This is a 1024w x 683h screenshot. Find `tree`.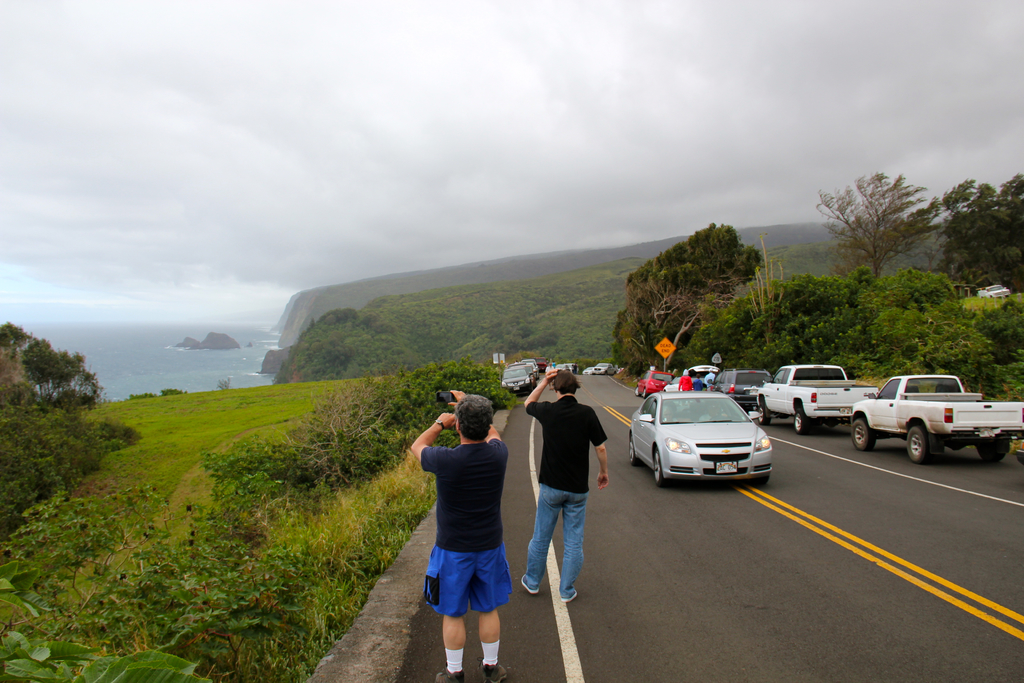
Bounding box: box(426, 359, 512, 412).
